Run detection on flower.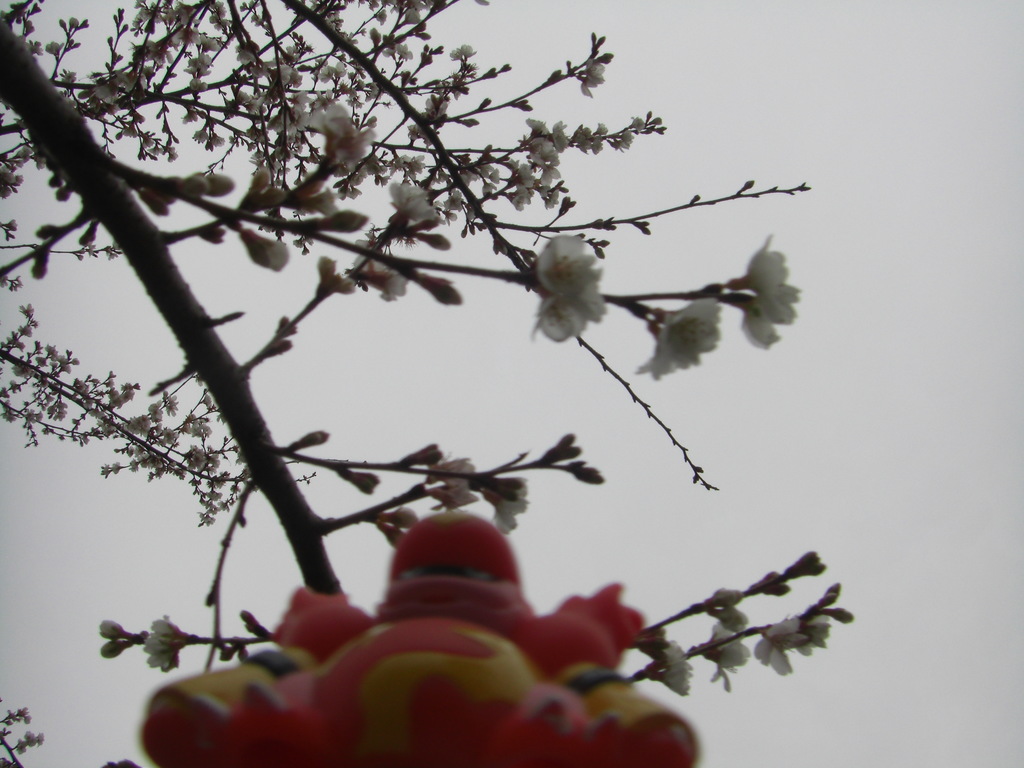
Result: (573, 131, 588, 151).
